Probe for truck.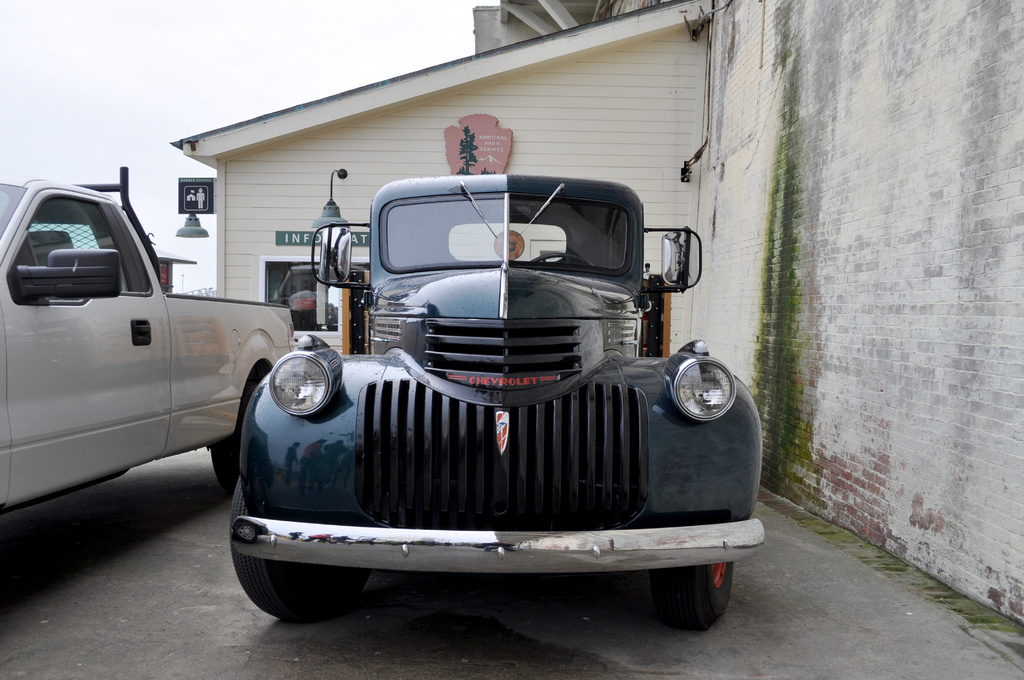
Probe result: x1=223, y1=171, x2=769, y2=638.
